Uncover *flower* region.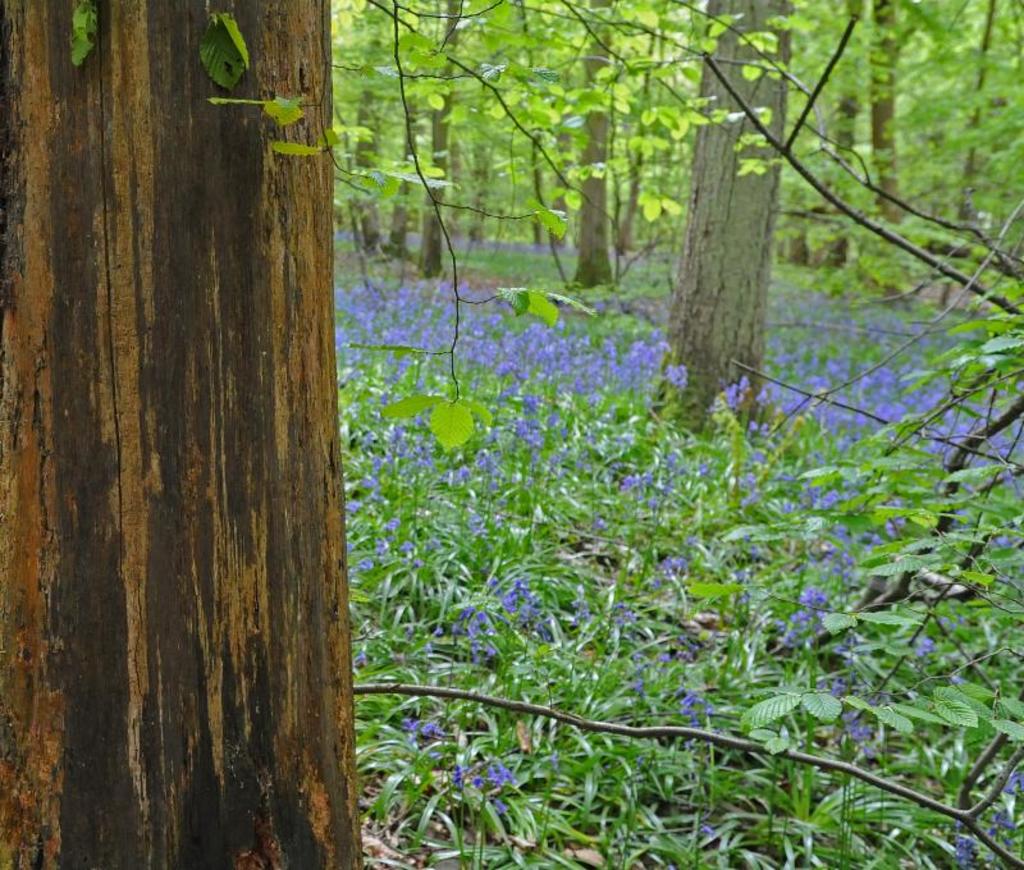
Uncovered: bbox=(447, 768, 466, 791).
